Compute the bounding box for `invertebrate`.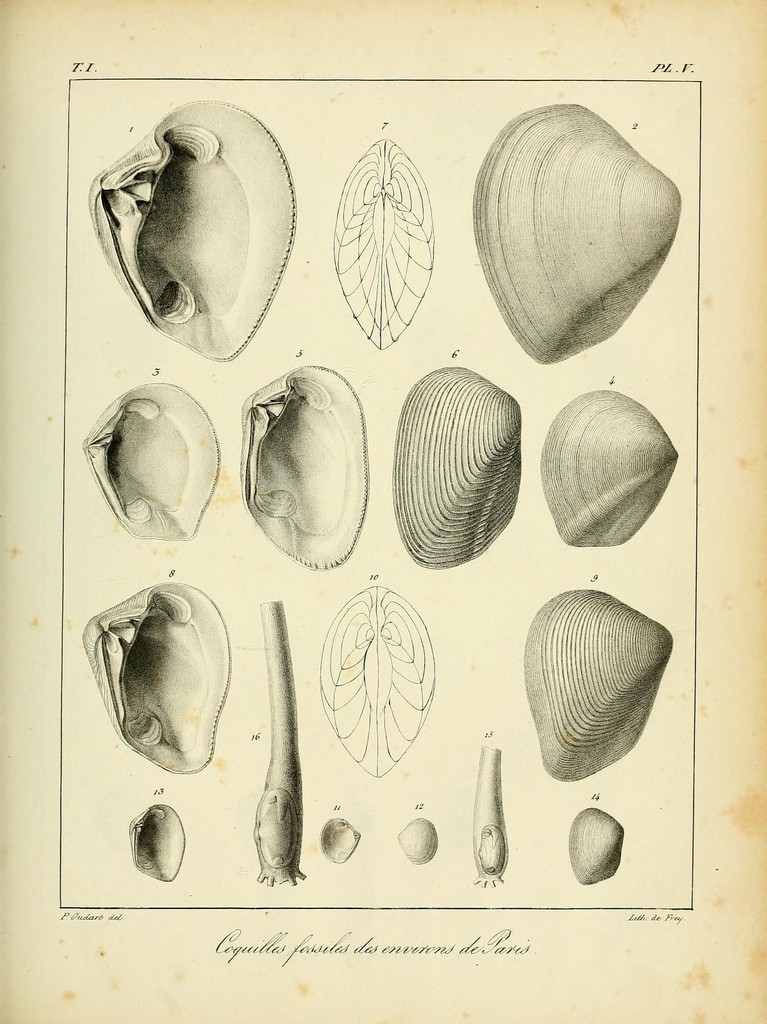
(x1=84, y1=579, x2=232, y2=774).
